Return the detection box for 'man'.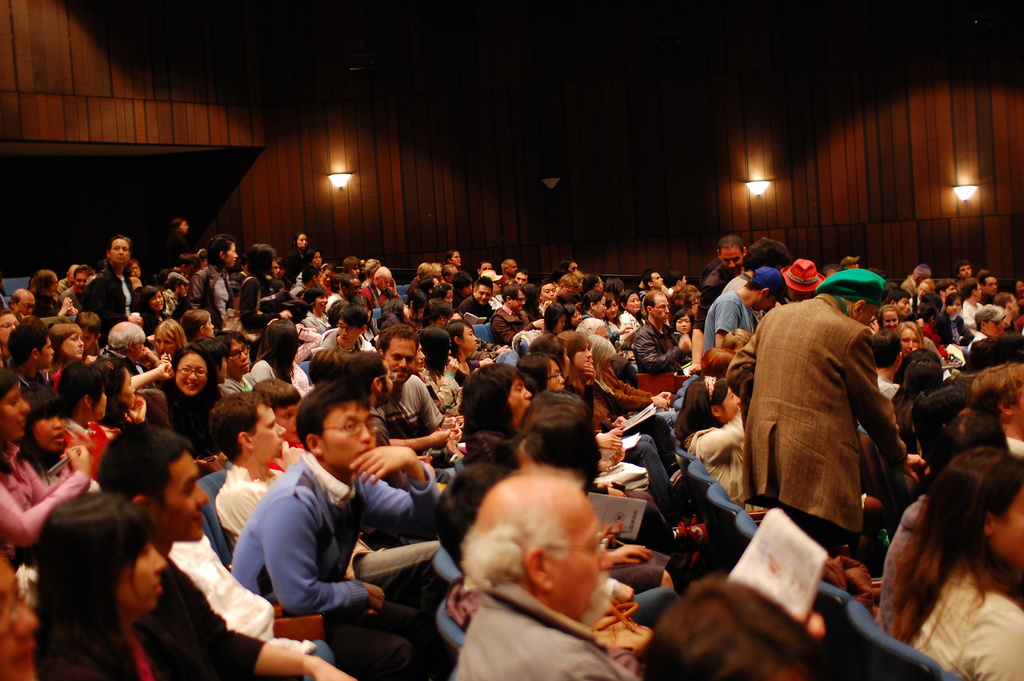
(229,381,438,635).
